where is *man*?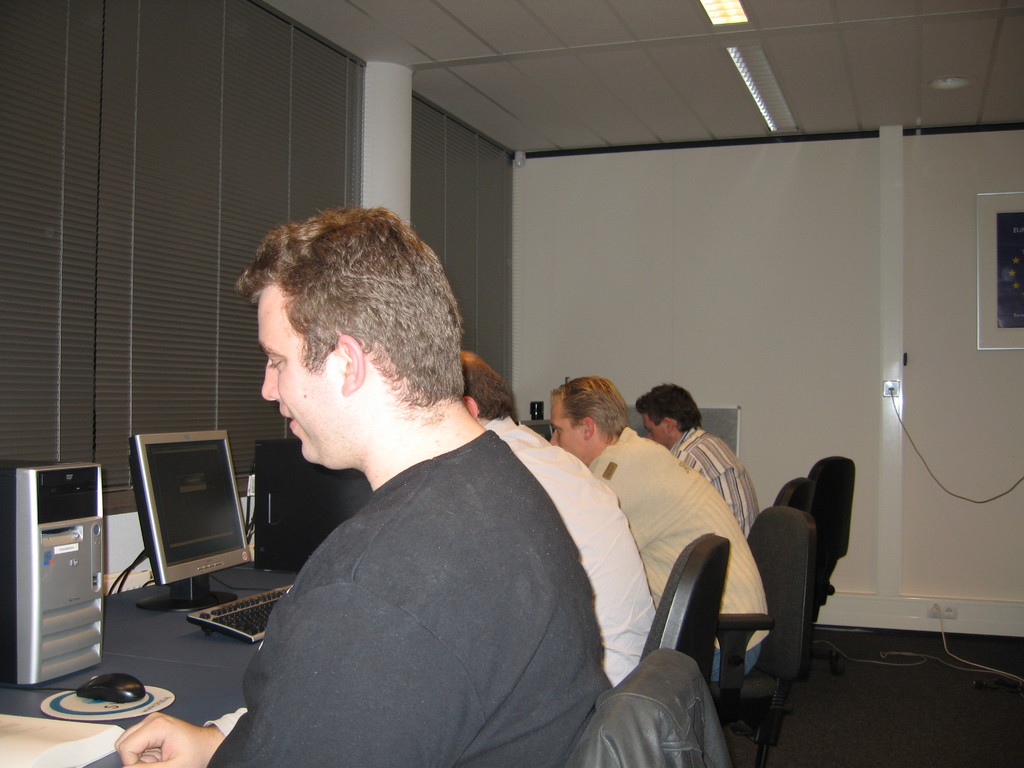
box=[188, 227, 685, 753].
